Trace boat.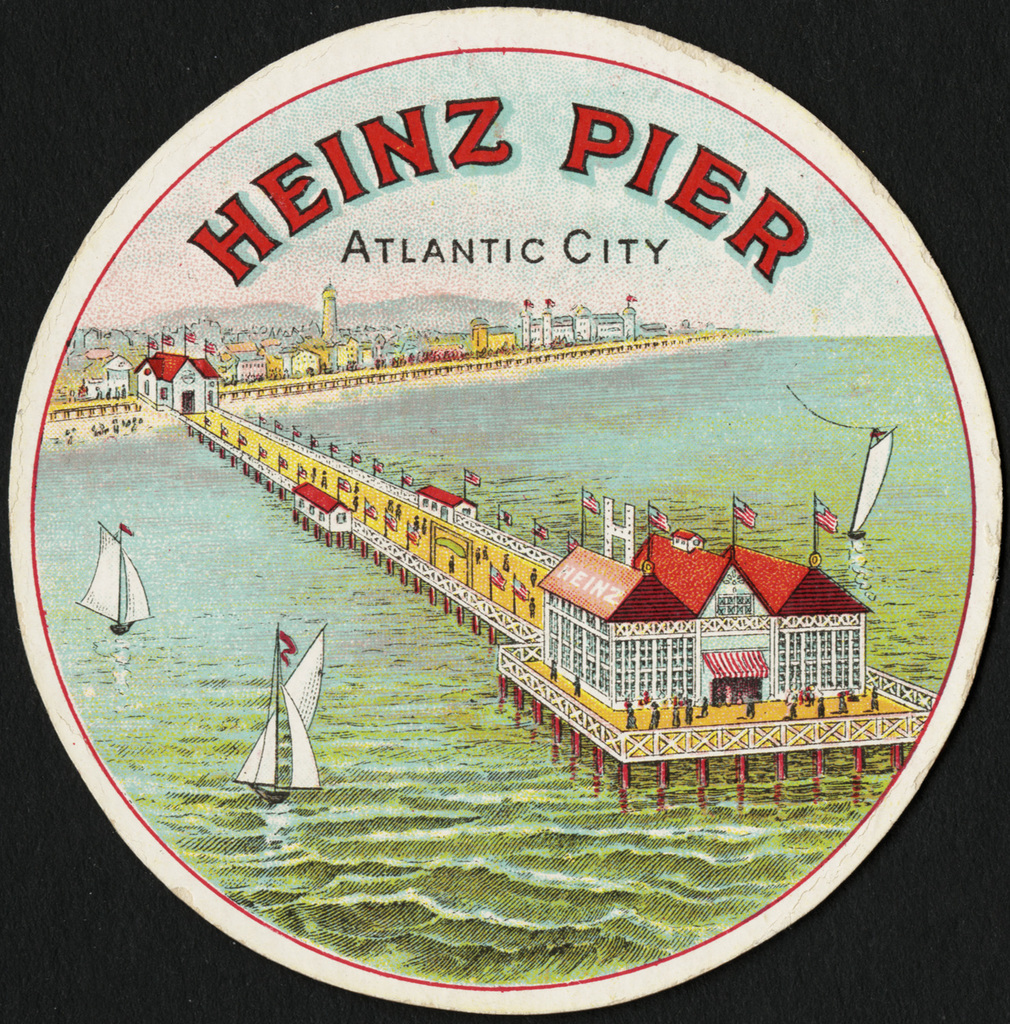
Traced to 72, 519, 156, 647.
